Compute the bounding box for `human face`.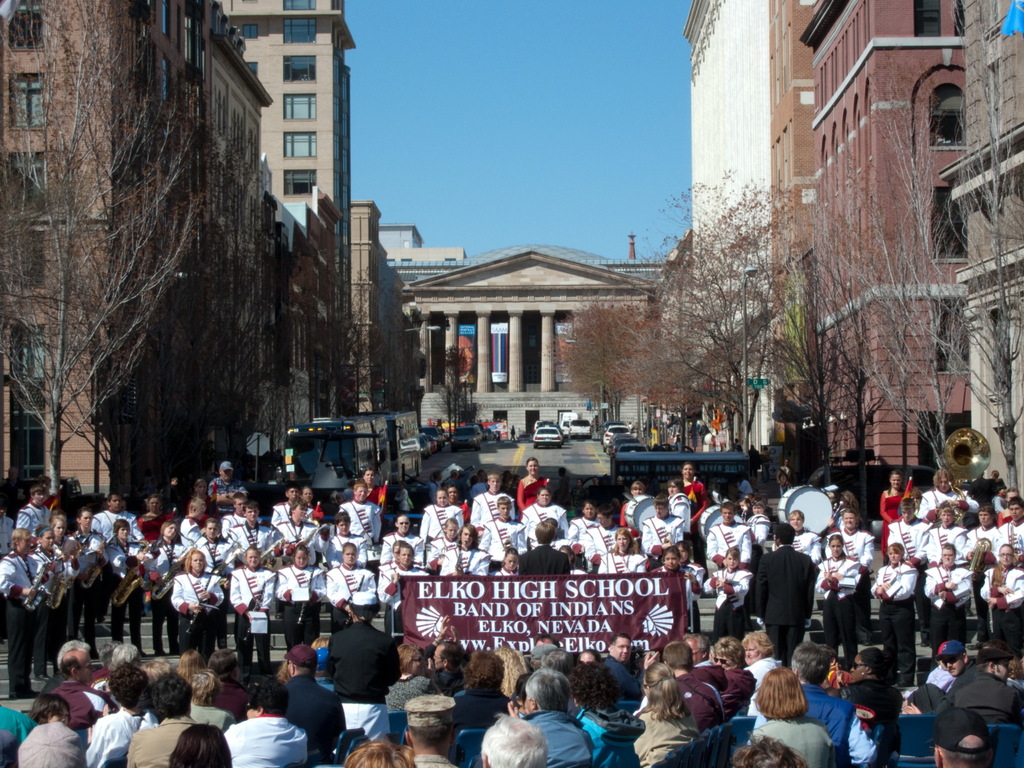
81, 663, 93, 678.
